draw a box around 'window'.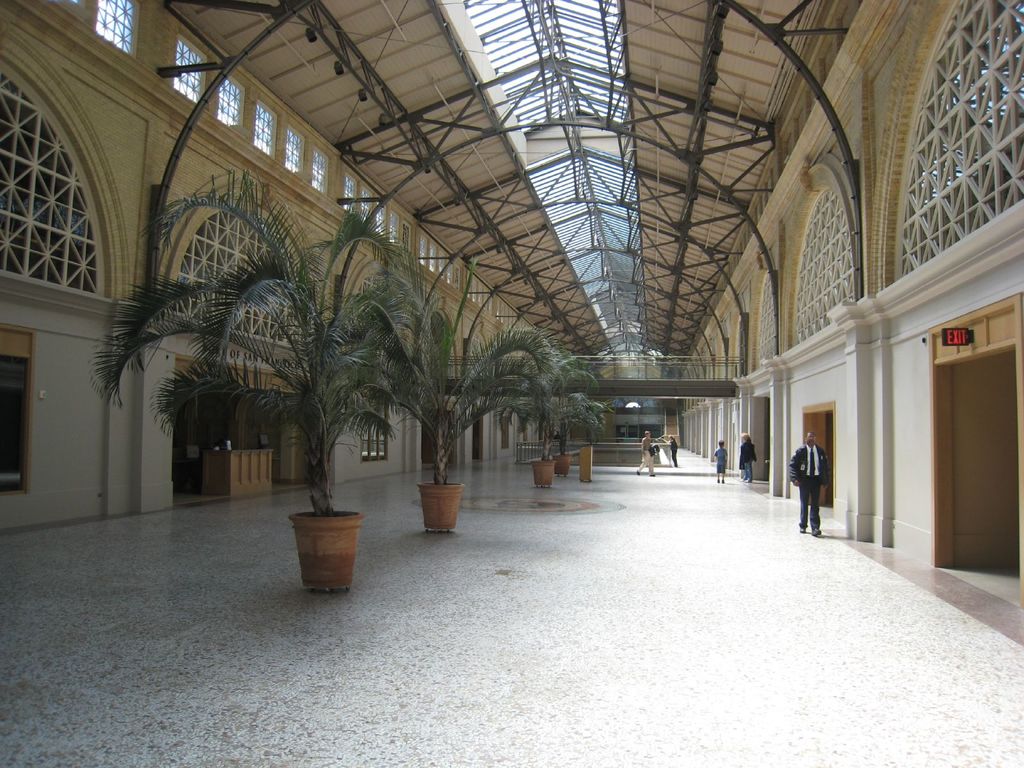
box(246, 100, 277, 150).
